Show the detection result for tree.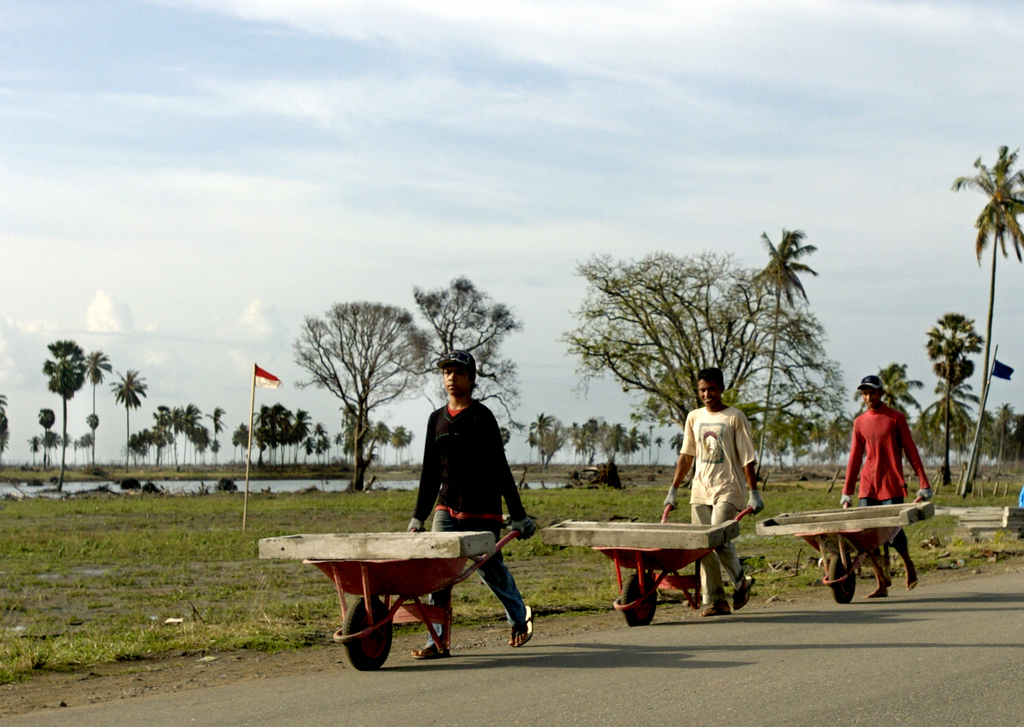
131, 434, 154, 480.
